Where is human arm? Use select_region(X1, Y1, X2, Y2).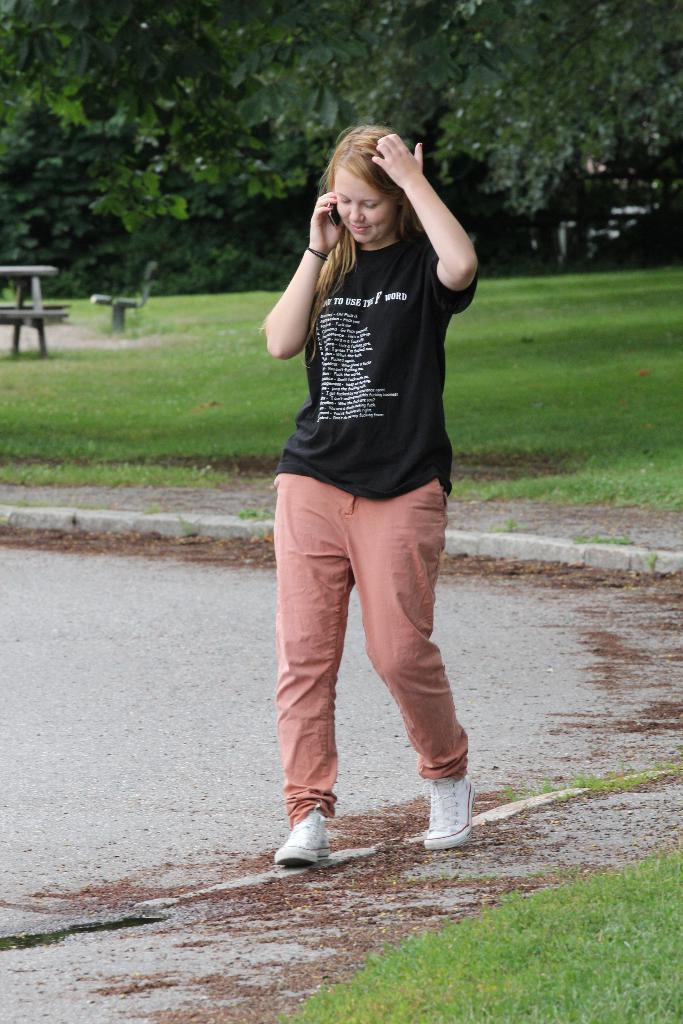
select_region(257, 195, 343, 361).
